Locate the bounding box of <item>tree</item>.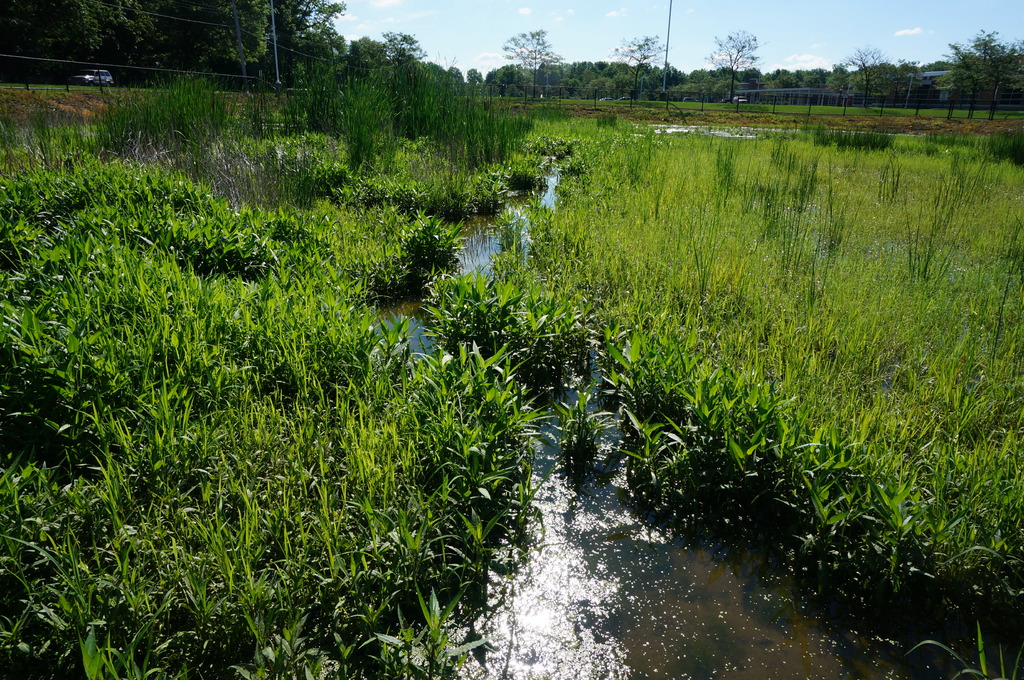
Bounding box: region(447, 66, 463, 86).
